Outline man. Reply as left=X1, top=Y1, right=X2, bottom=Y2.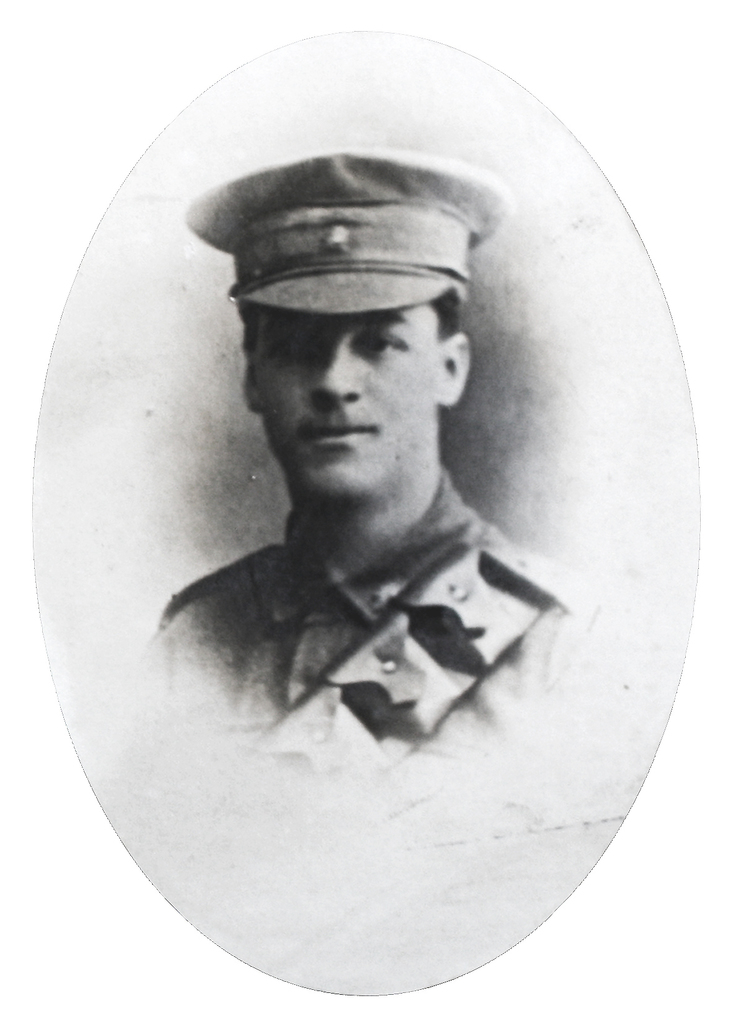
left=140, top=198, right=599, bottom=834.
